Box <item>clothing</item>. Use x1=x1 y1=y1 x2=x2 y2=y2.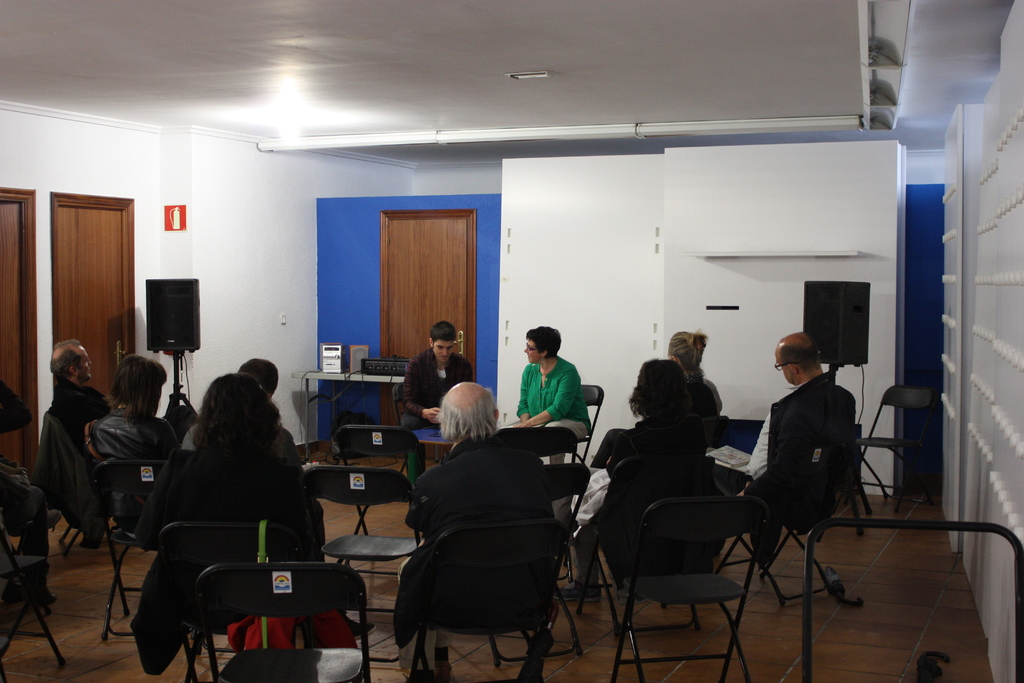
x1=88 y1=414 x2=175 y2=461.
